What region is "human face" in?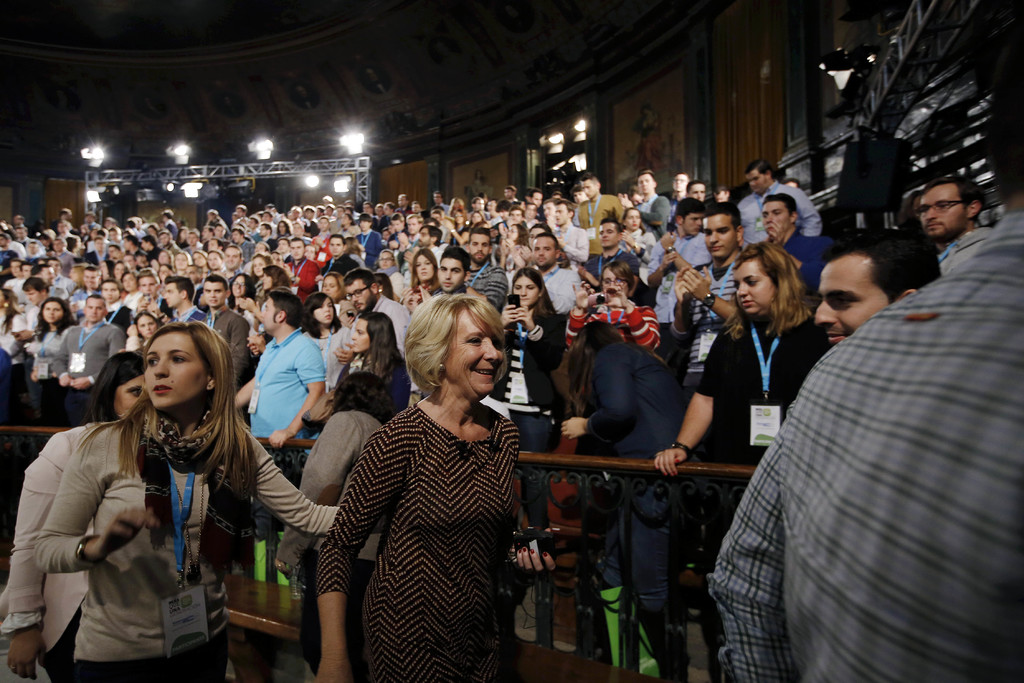
locate(280, 237, 286, 251).
